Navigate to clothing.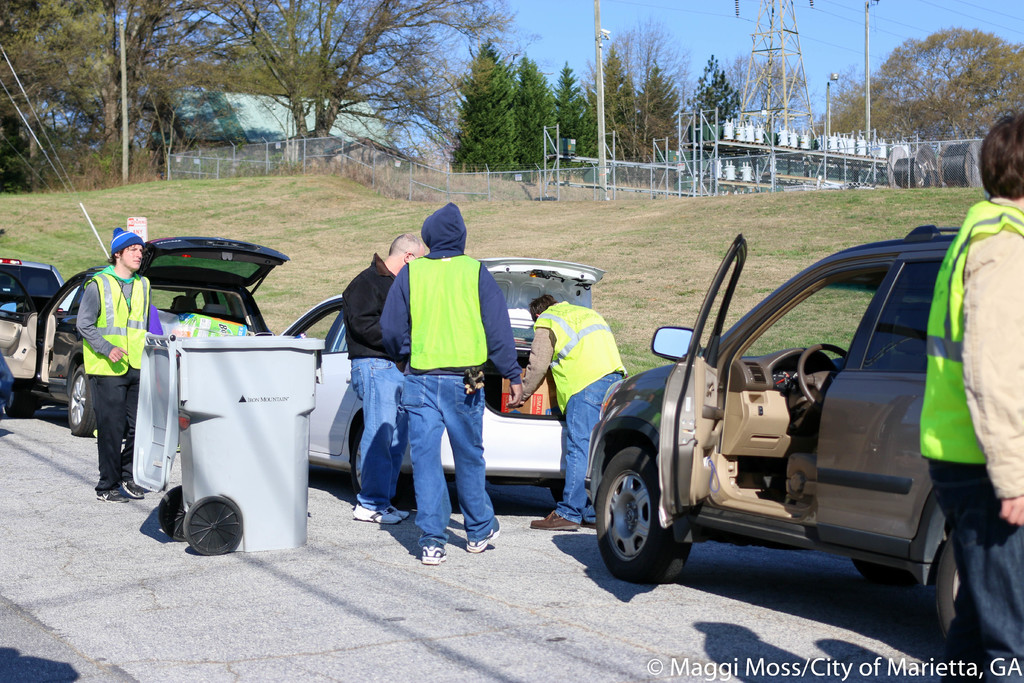
Navigation target: [left=506, top=299, right=638, bottom=518].
